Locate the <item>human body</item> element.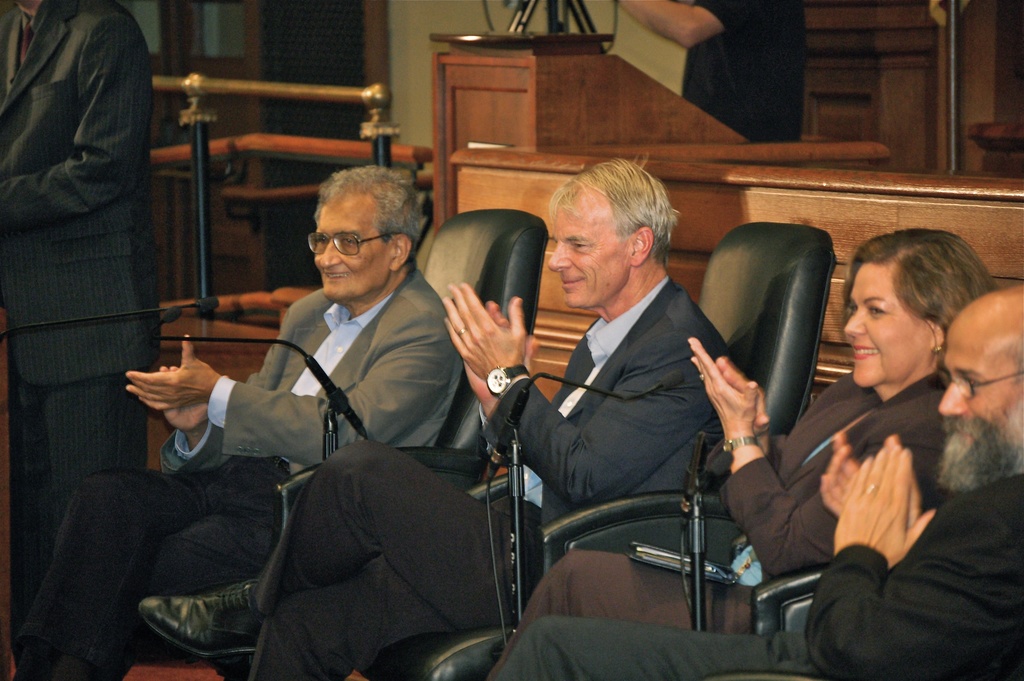
Element bbox: [1,269,467,680].
